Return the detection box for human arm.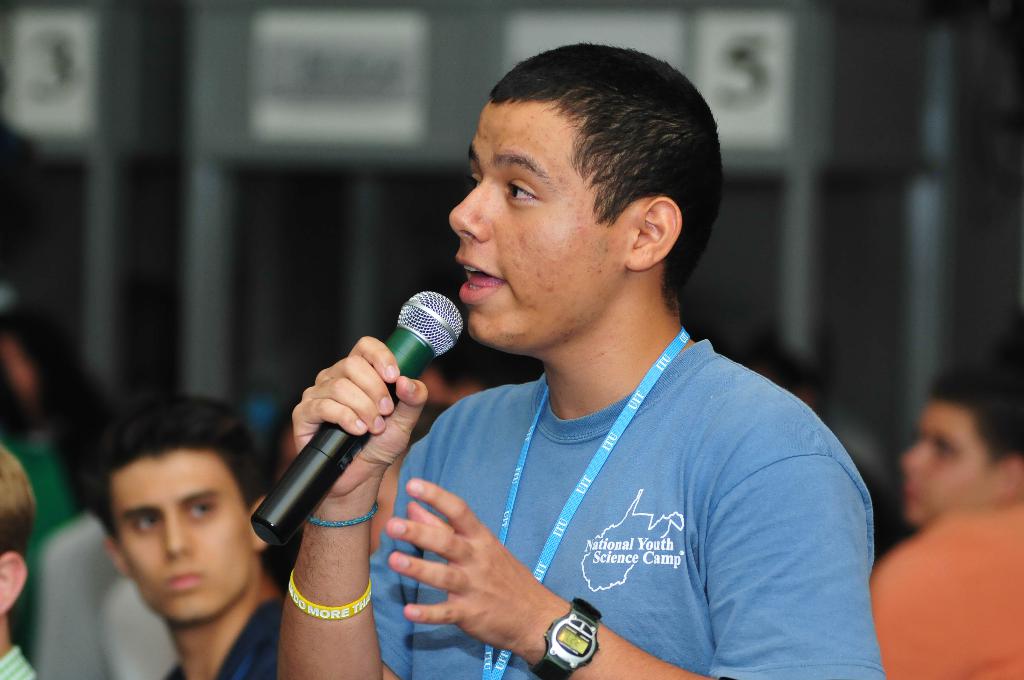
384,419,891,679.
